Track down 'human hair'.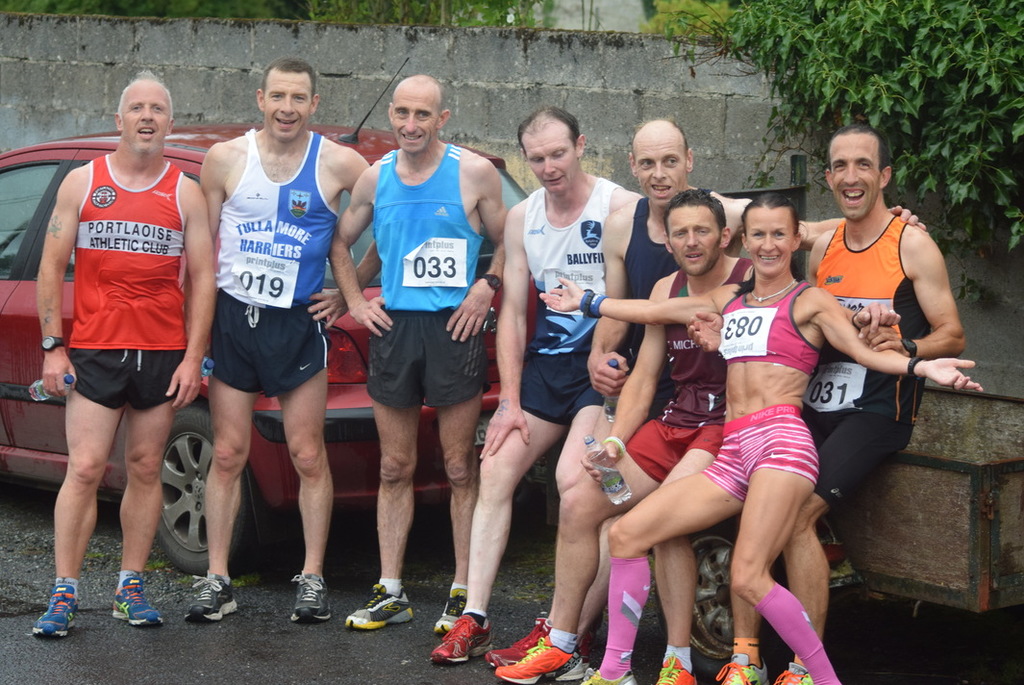
Tracked to bbox=[119, 68, 174, 118].
